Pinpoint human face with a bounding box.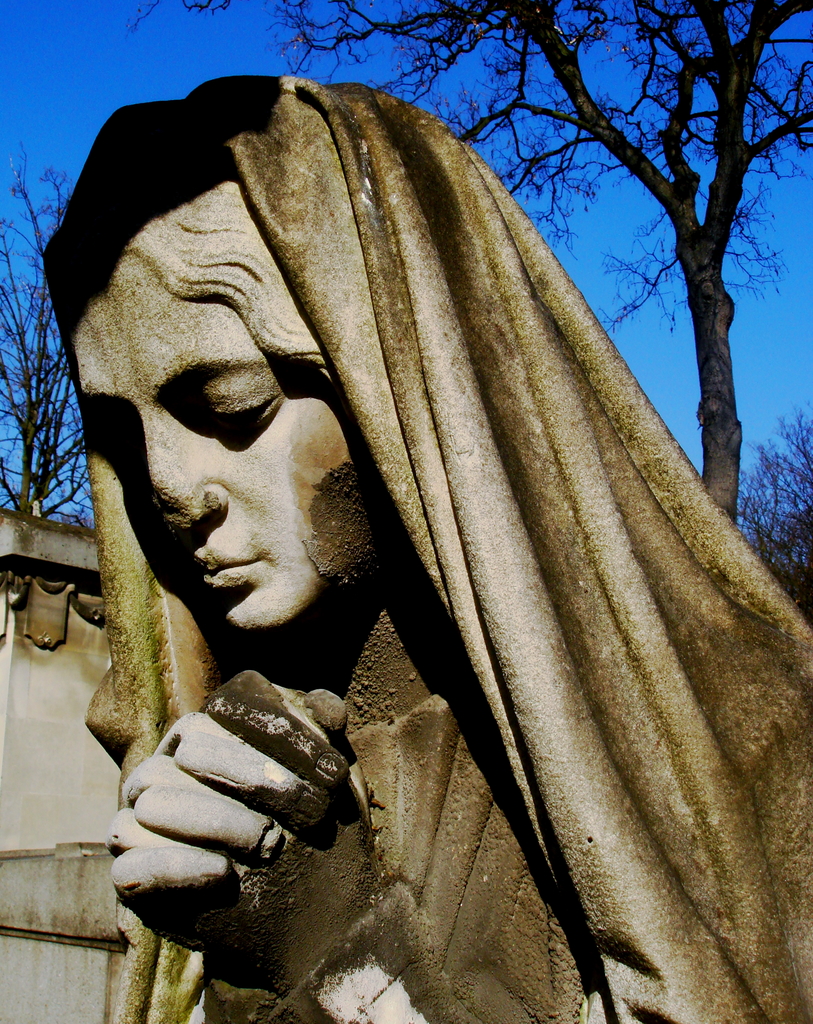
[left=49, top=240, right=357, bottom=634].
